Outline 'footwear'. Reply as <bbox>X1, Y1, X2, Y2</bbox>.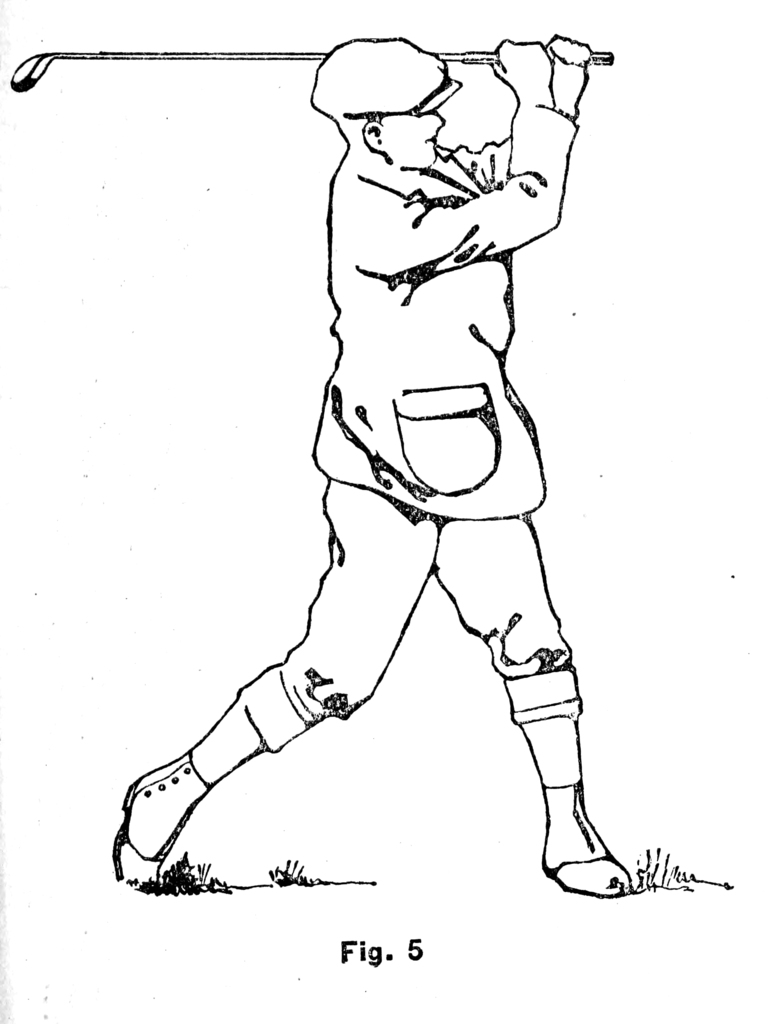
<bbox>536, 776, 635, 906</bbox>.
